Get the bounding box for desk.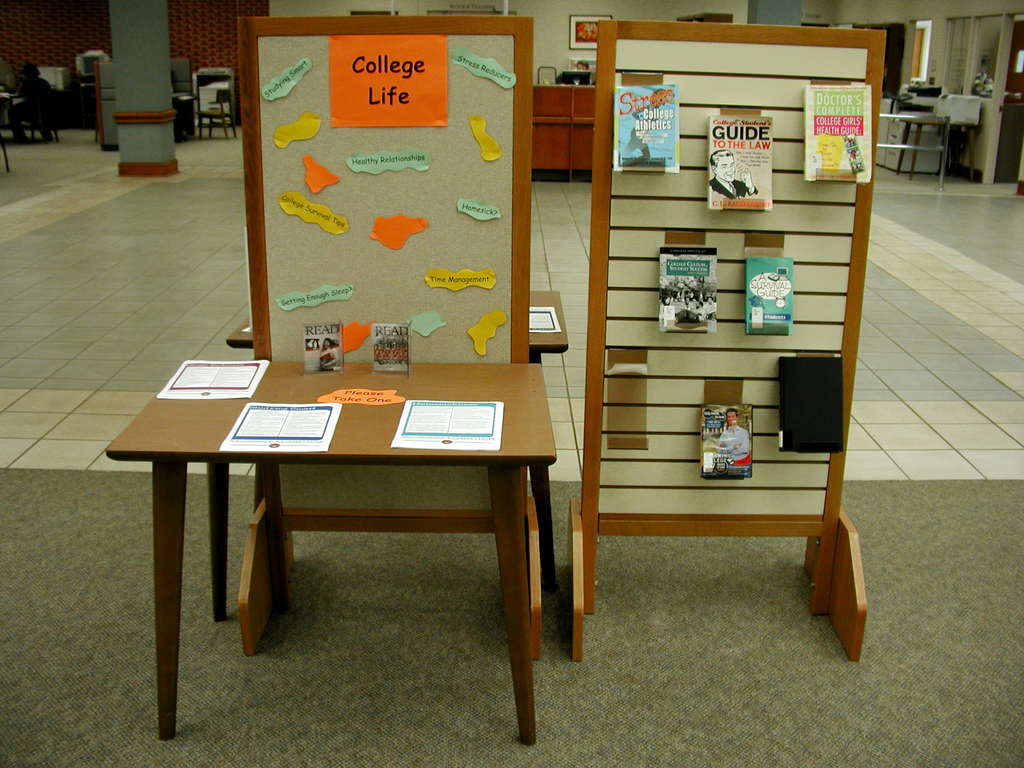
x1=877 y1=109 x2=954 y2=191.
